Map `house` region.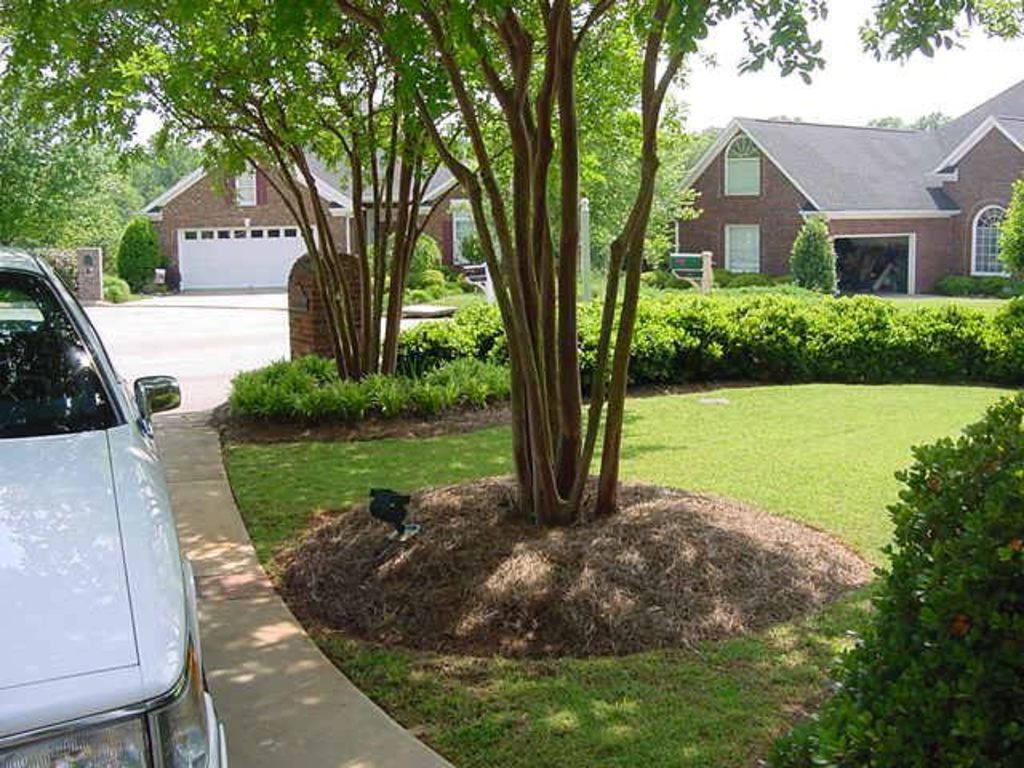
Mapped to bbox(669, 75, 1022, 299).
